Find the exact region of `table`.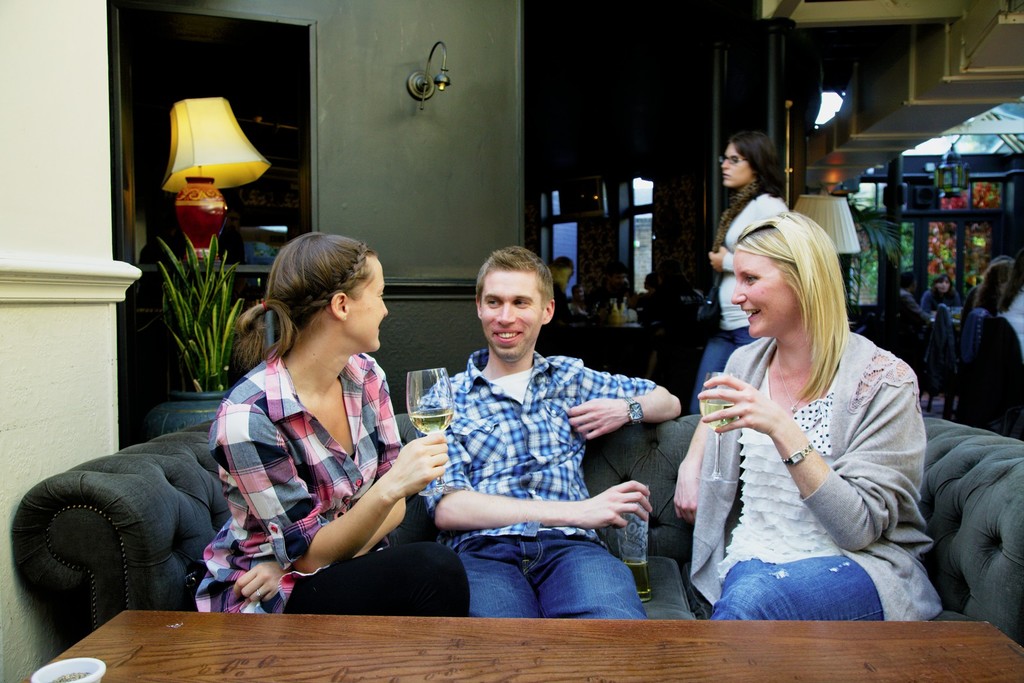
Exact region: Rect(19, 609, 1023, 682).
